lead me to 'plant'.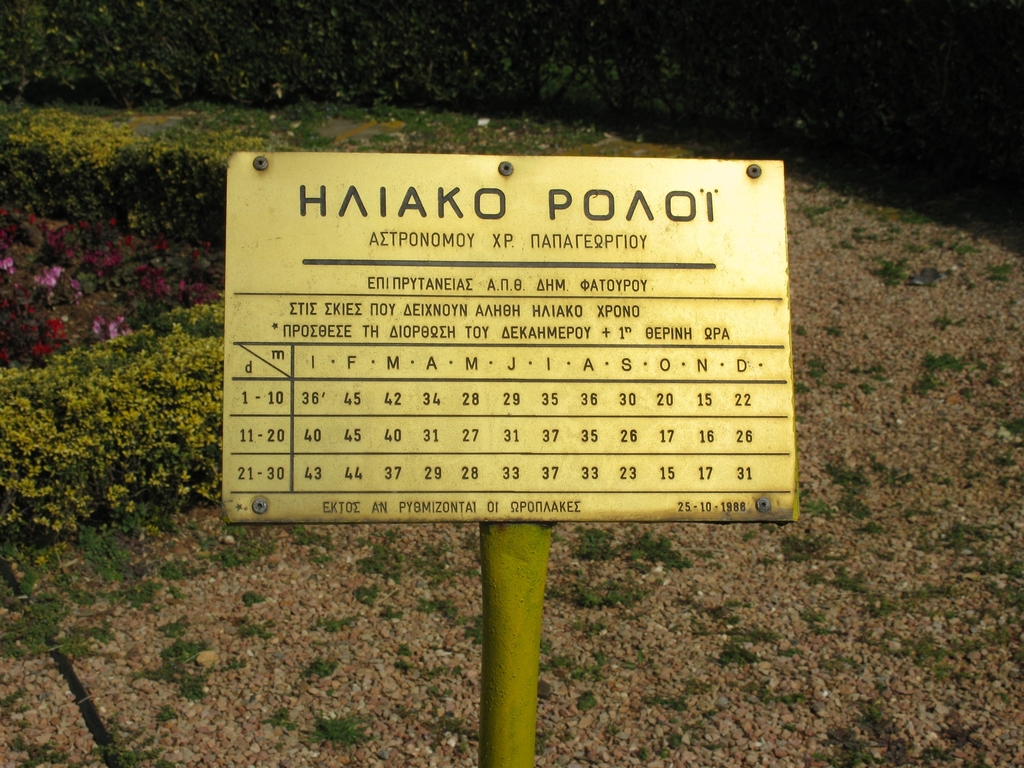
Lead to 936 307 973 328.
